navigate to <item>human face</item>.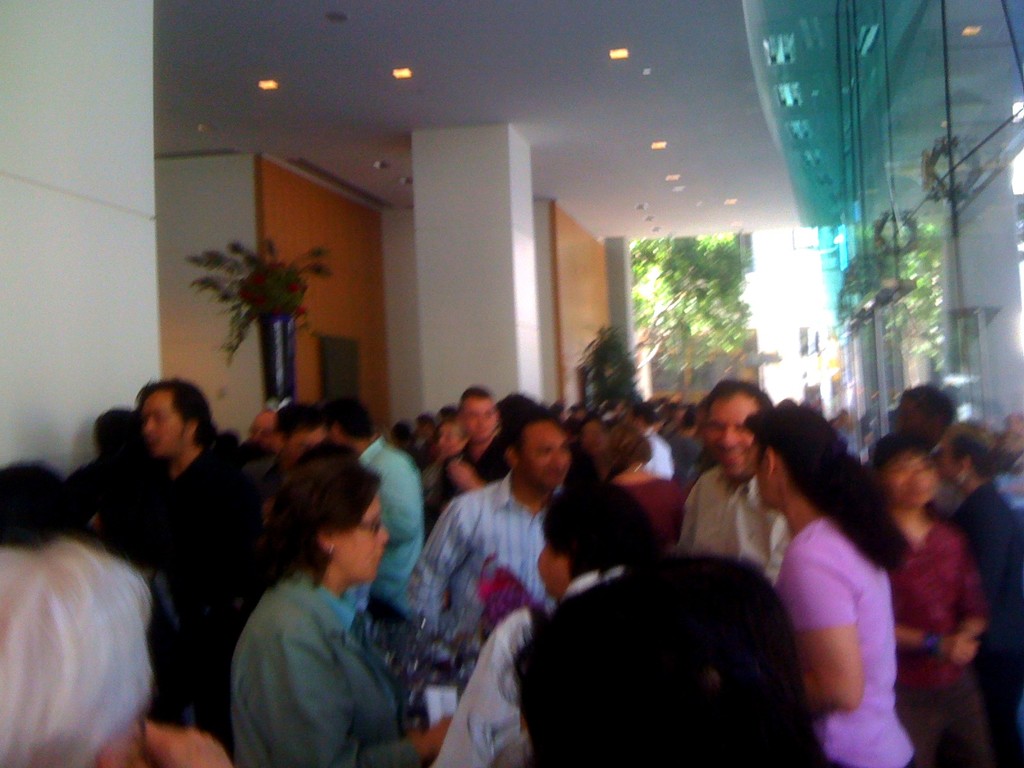
Navigation target: (x1=534, y1=535, x2=569, y2=598).
